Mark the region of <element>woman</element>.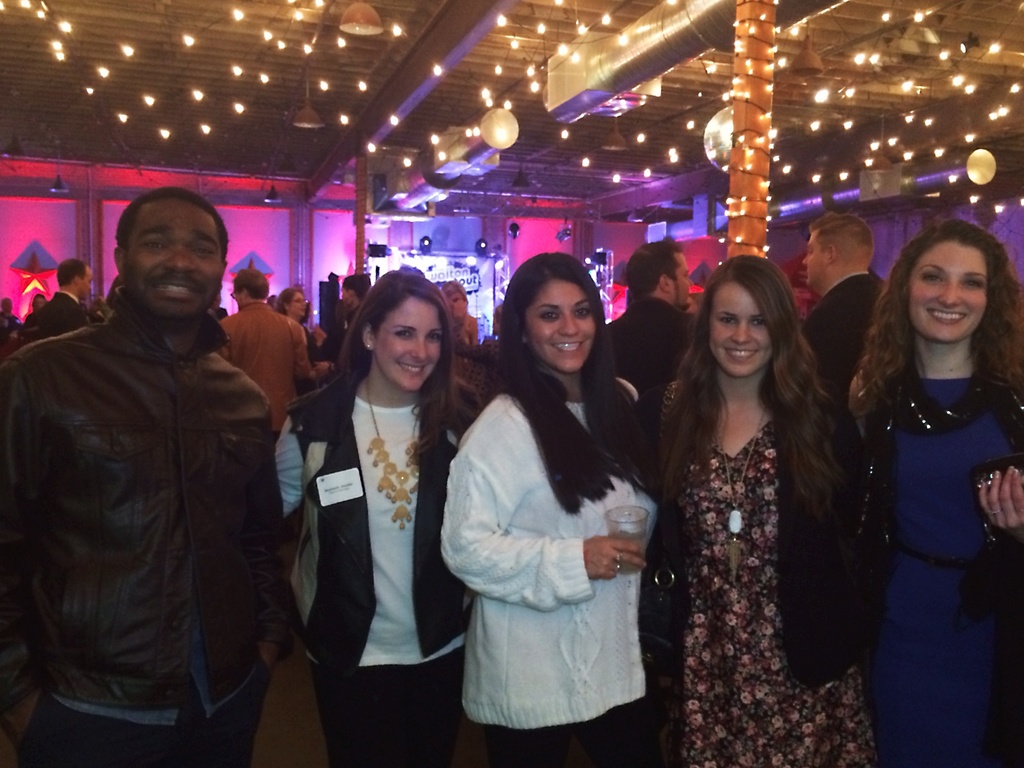
Region: [left=273, top=267, right=483, bottom=767].
